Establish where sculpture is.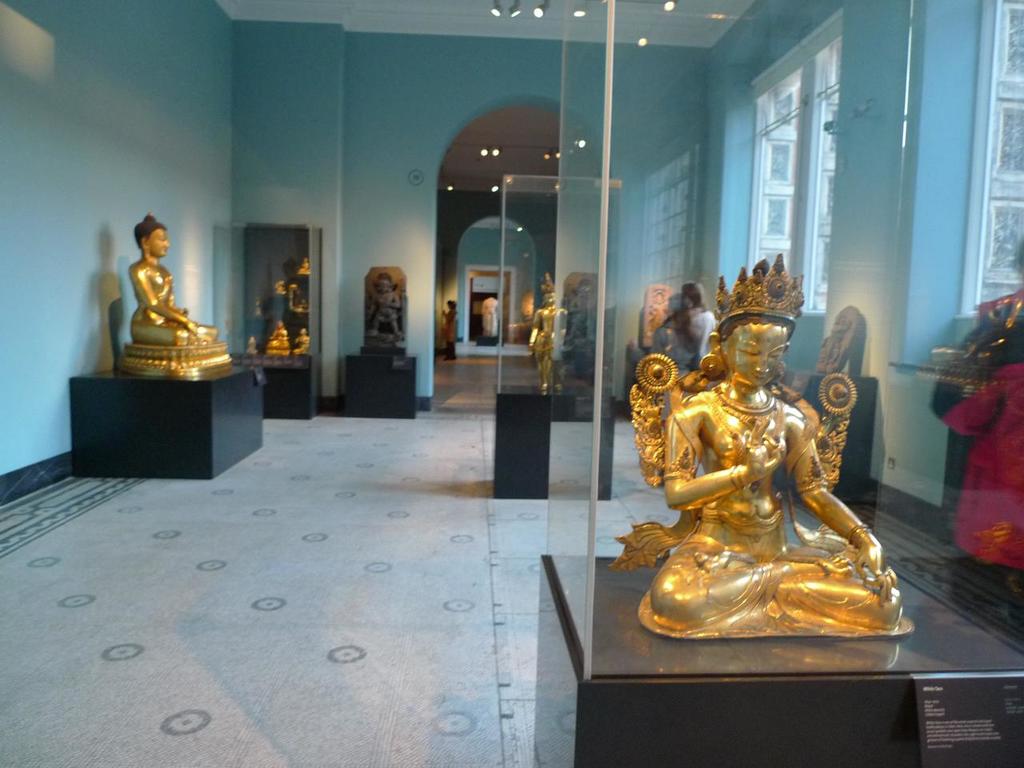
Established at <bbox>816, 304, 860, 372</bbox>.
